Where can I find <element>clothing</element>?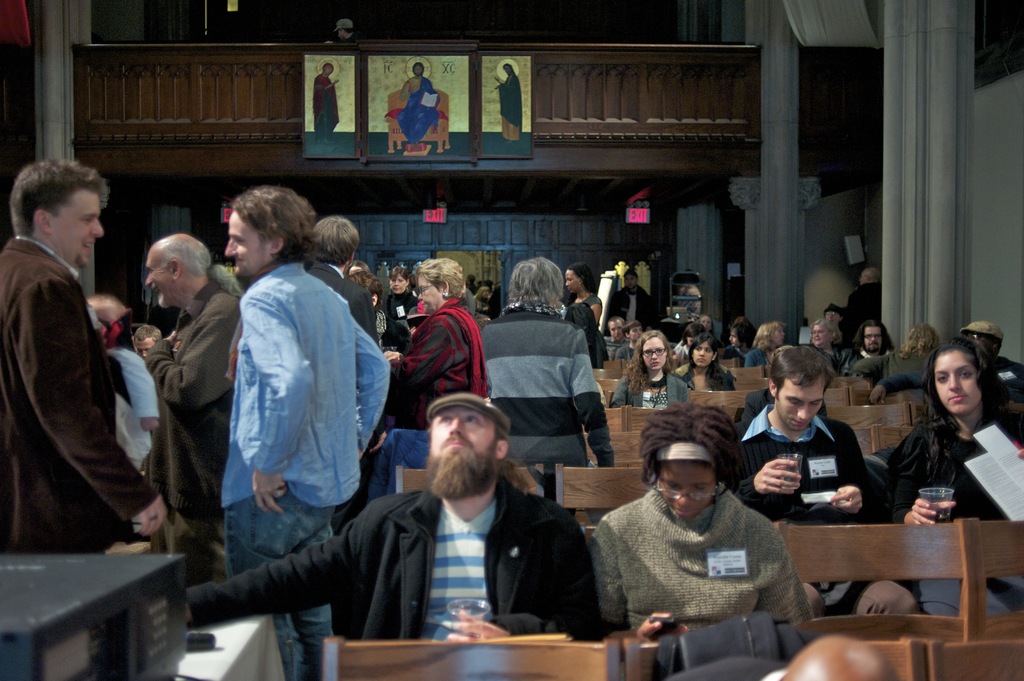
You can find it at <box>668,648,780,680</box>.
